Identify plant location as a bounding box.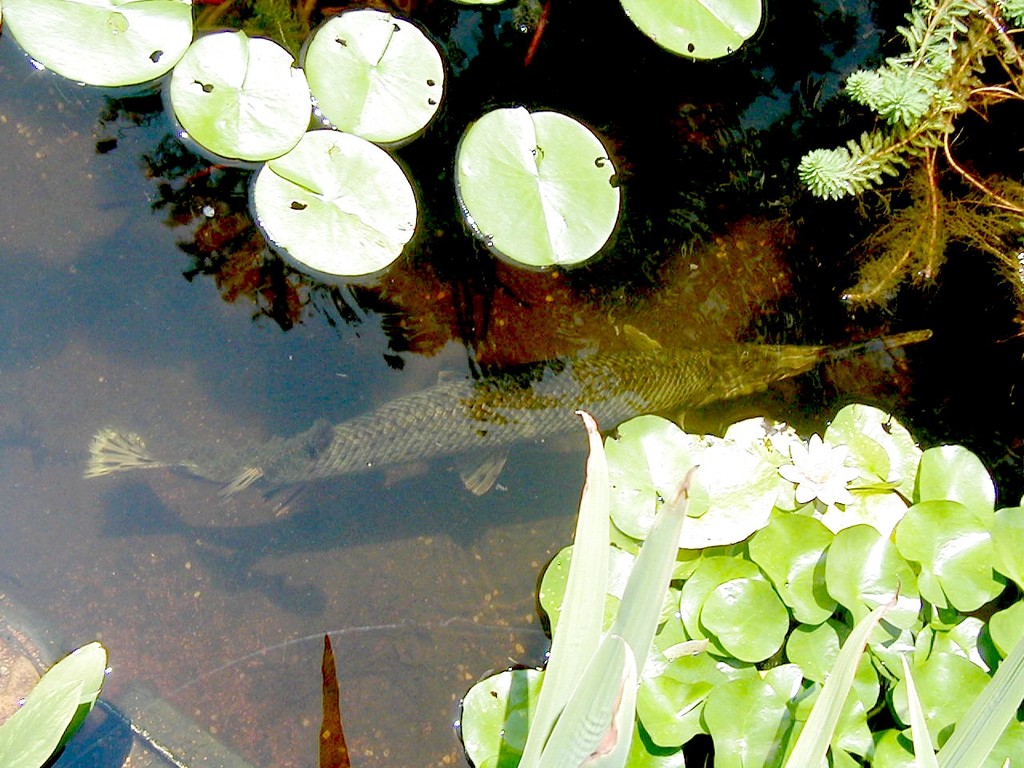
x1=0 y1=0 x2=573 y2=297.
